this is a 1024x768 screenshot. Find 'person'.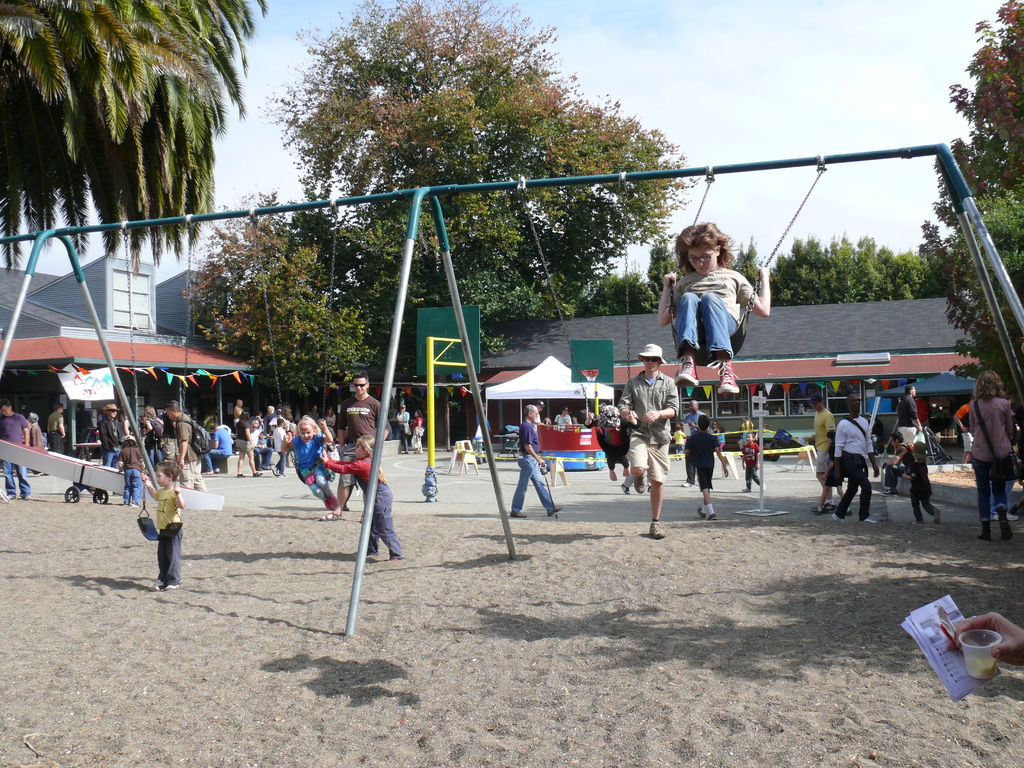
Bounding box: 227:397:242:429.
